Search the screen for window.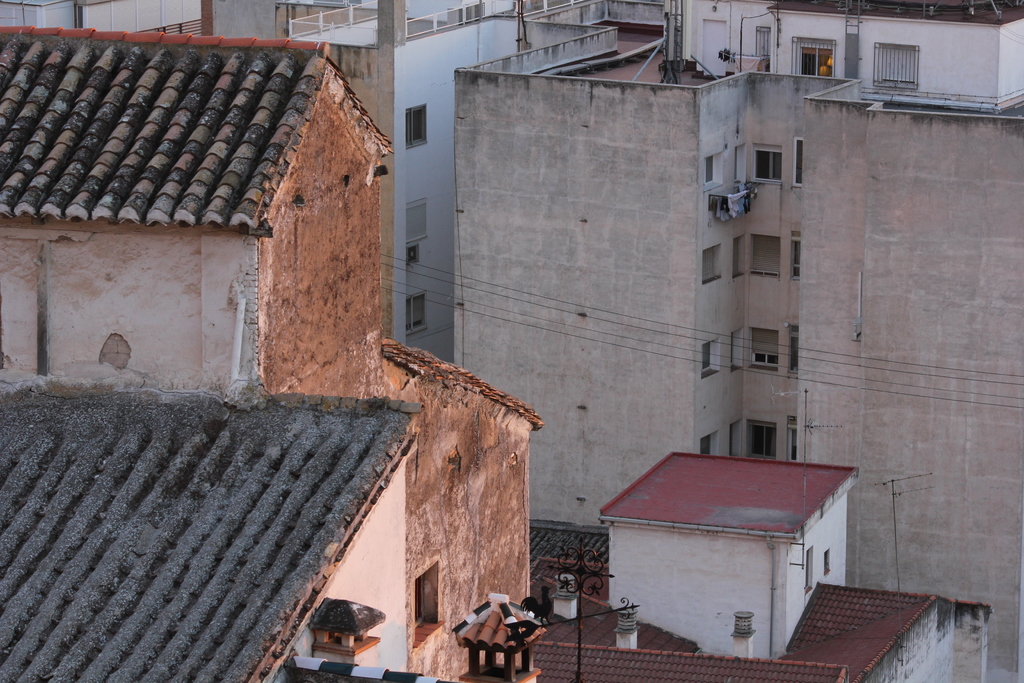
Found at [695, 334, 724, 377].
